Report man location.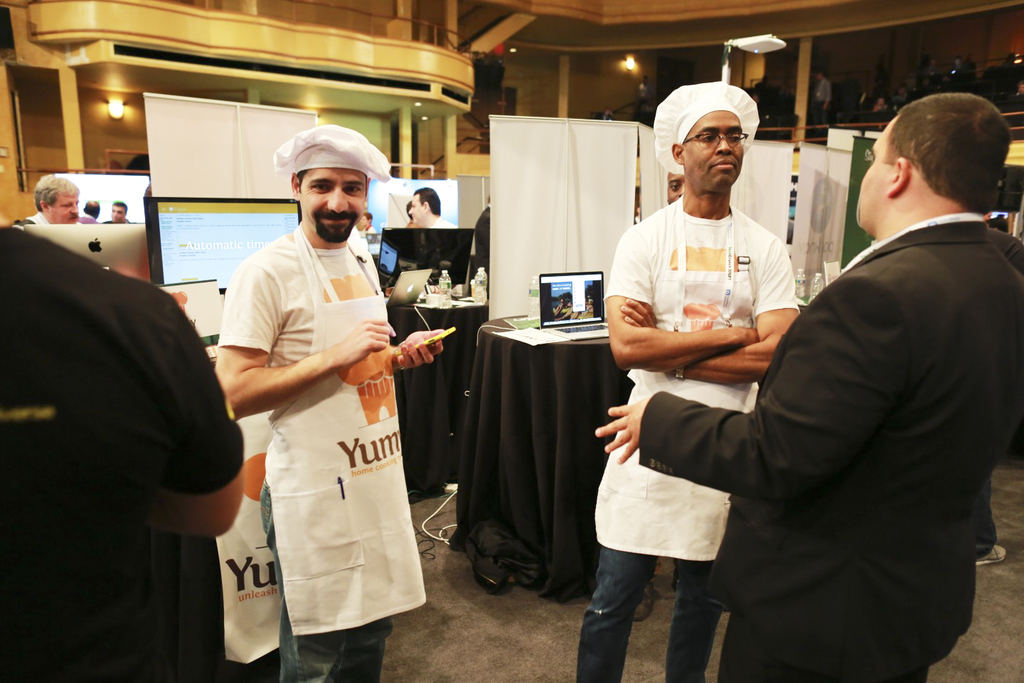
Report: l=667, t=91, r=1015, b=657.
